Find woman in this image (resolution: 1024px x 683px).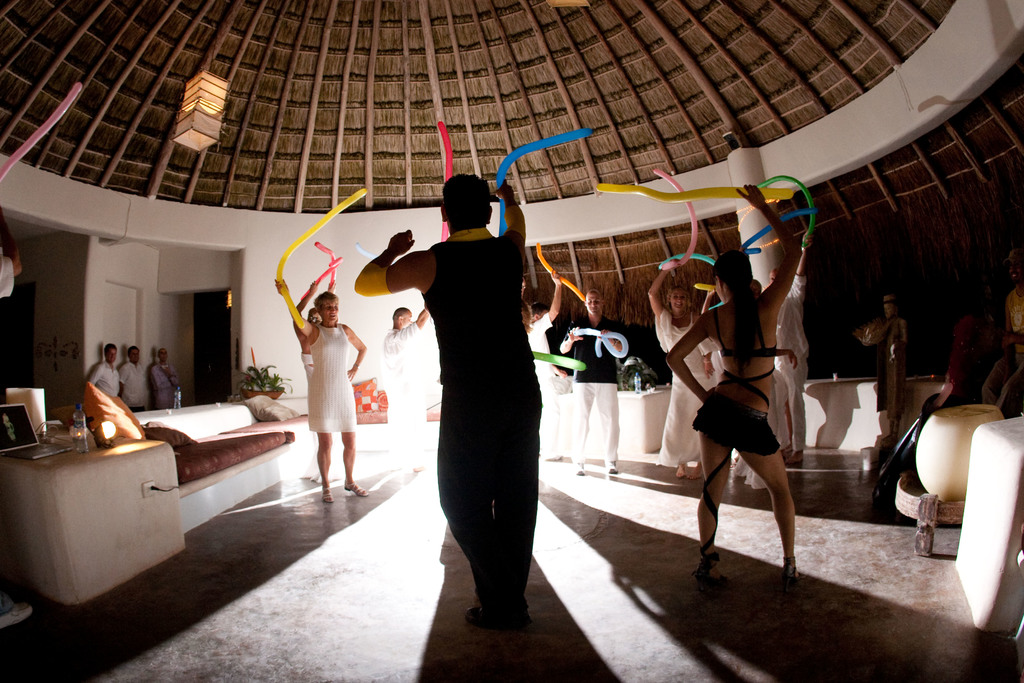
detection(665, 172, 801, 589).
